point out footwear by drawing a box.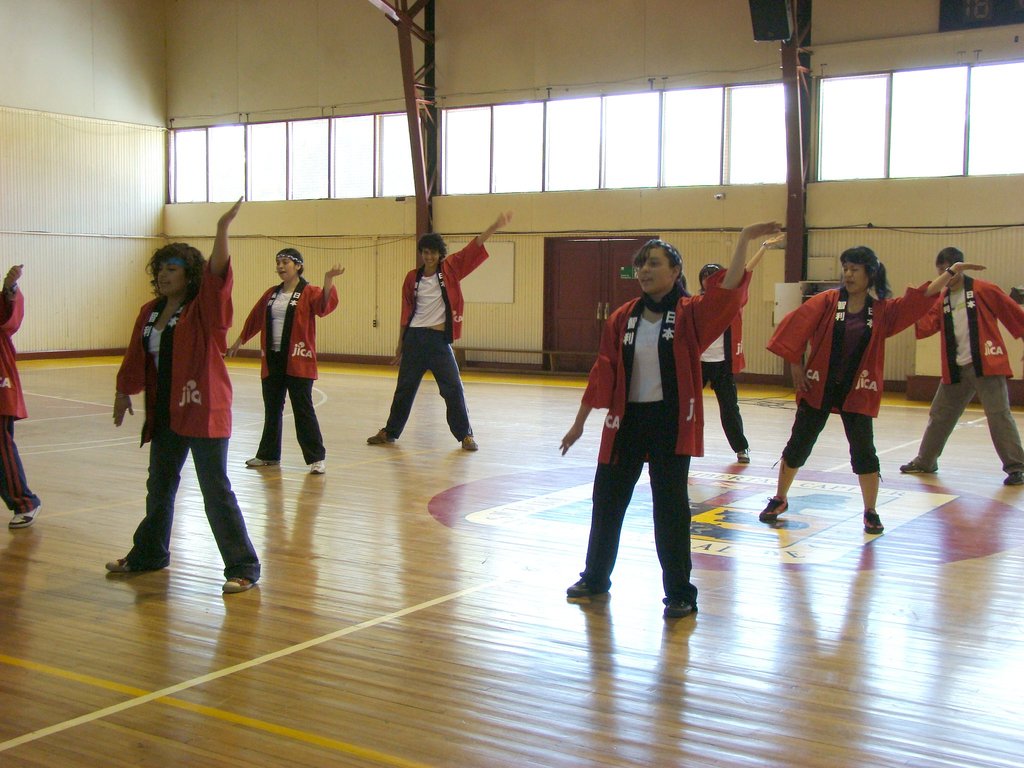
bbox=[760, 493, 788, 521].
